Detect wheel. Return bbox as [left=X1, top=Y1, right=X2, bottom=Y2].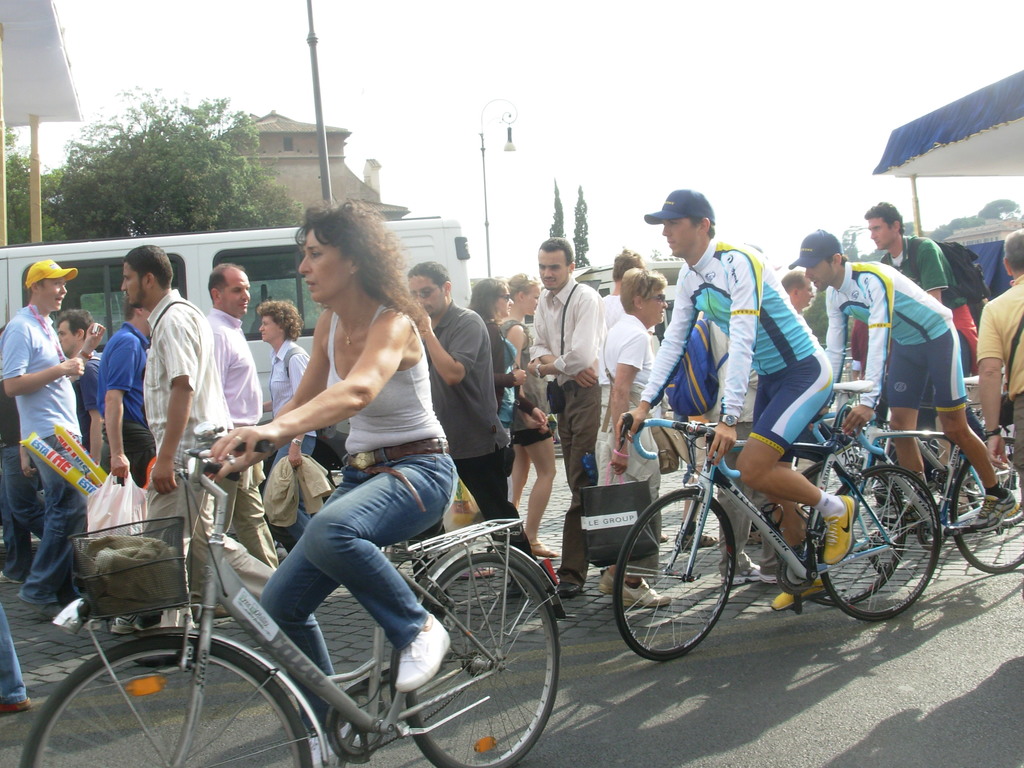
[left=17, top=636, right=313, bottom=767].
